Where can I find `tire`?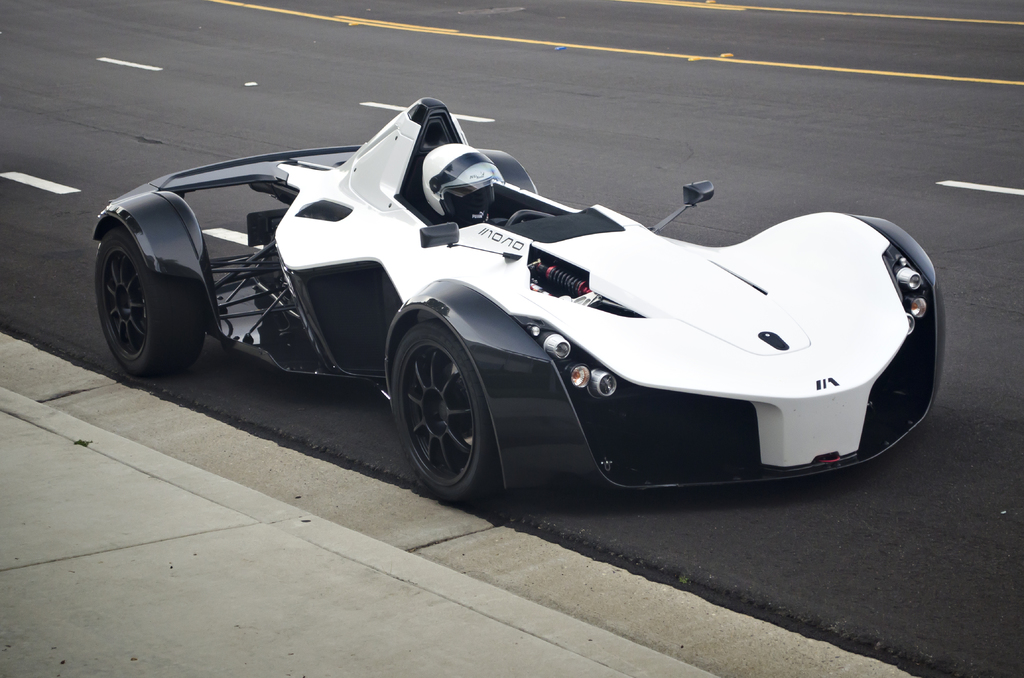
You can find it at 388, 320, 500, 505.
